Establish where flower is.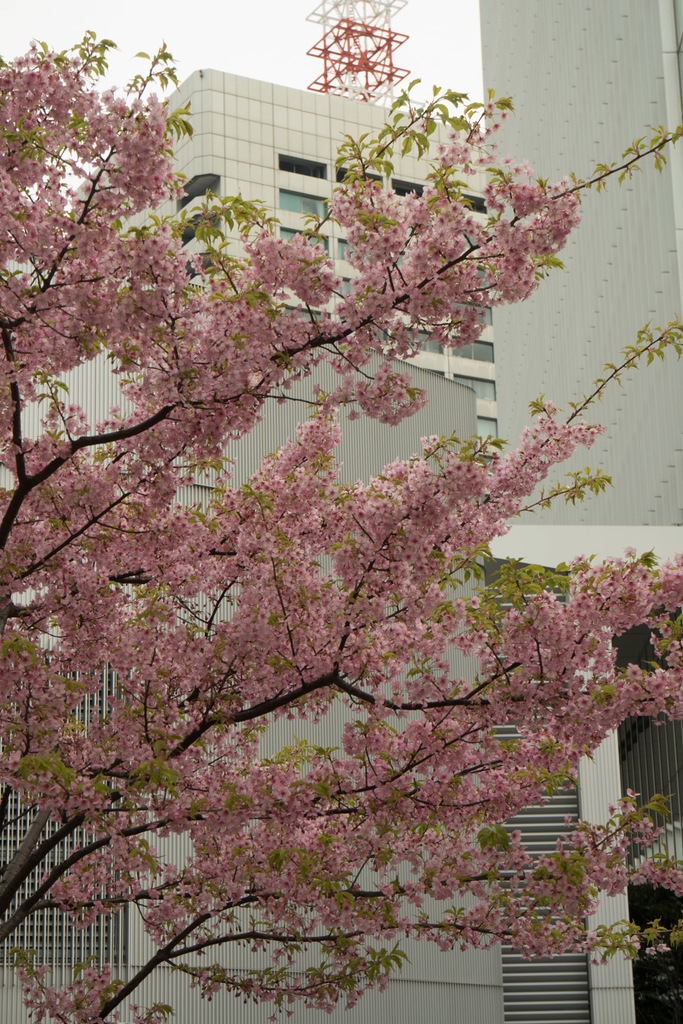
Established at bbox(631, 664, 643, 682).
